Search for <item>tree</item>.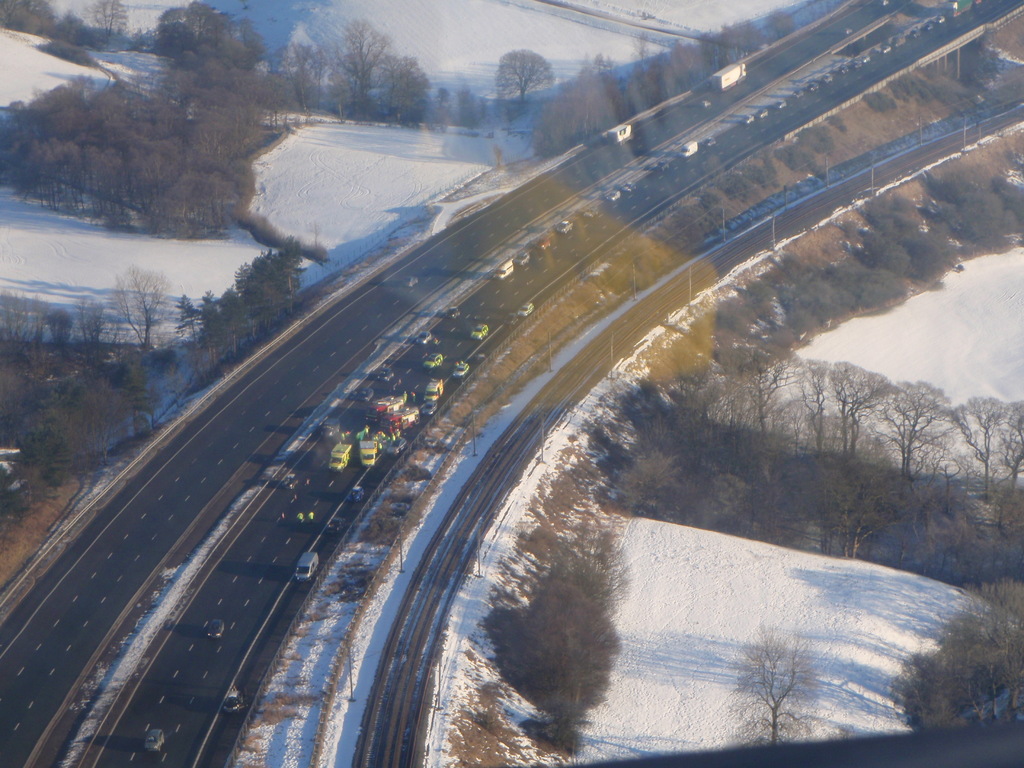
Found at {"x1": 7, "y1": 403, "x2": 86, "y2": 492}.
